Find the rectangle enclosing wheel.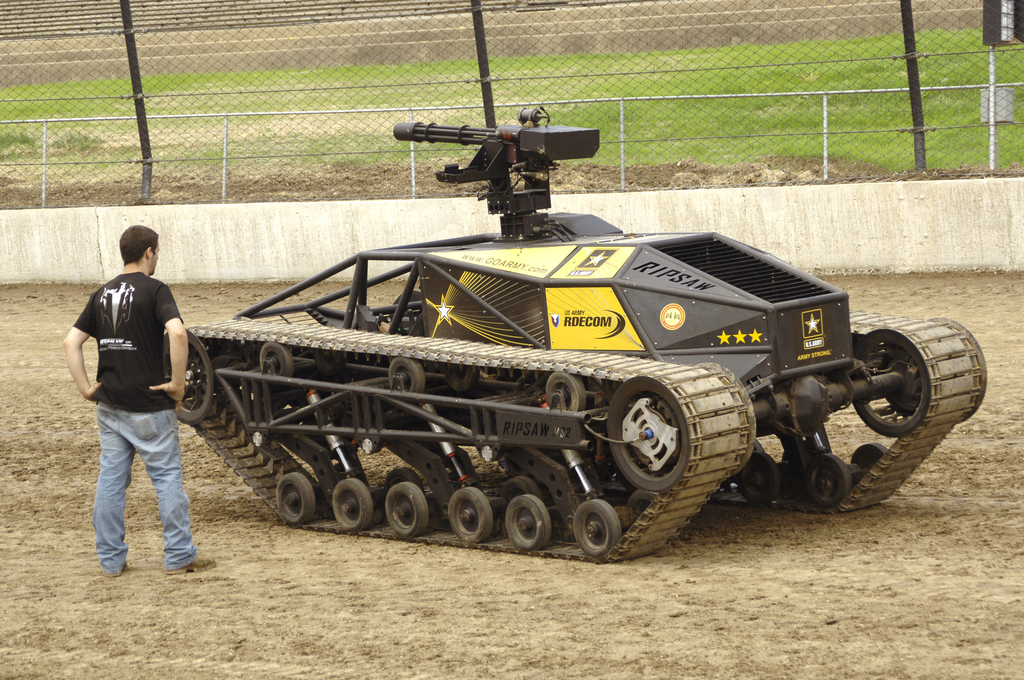
569 496 624 555.
